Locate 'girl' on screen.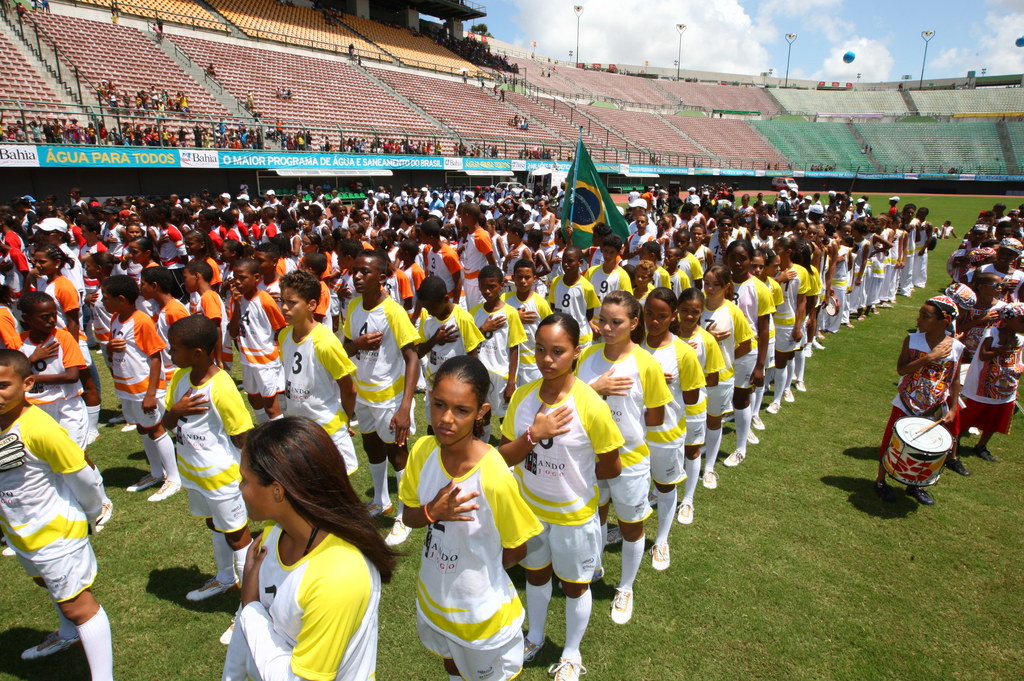
On screen at x1=641 y1=280 x2=703 y2=570.
